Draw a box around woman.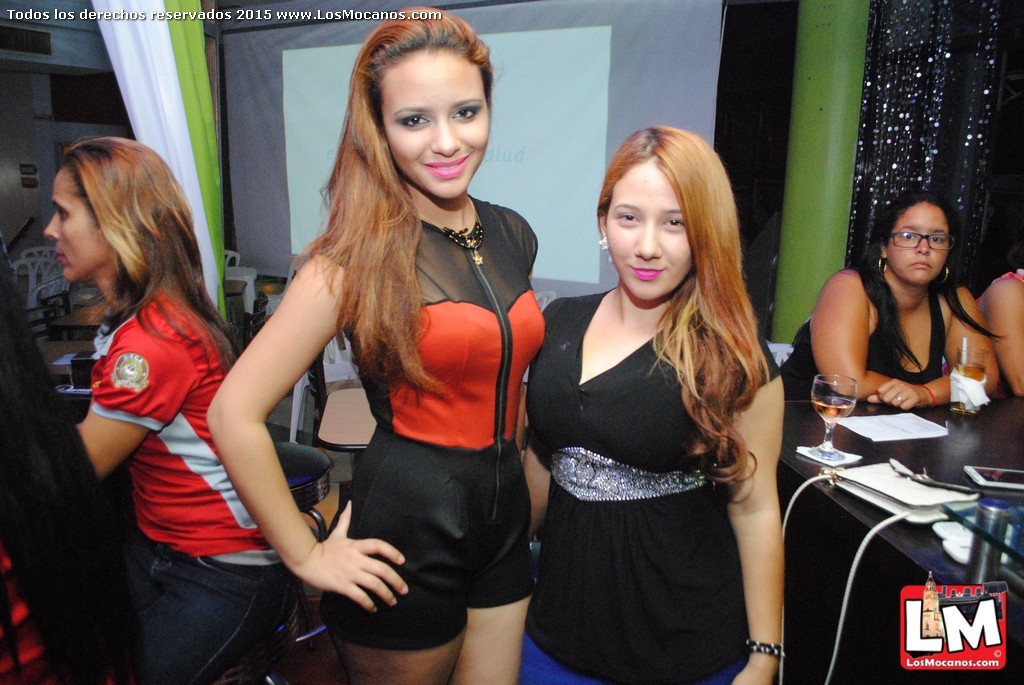
43:136:292:684.
